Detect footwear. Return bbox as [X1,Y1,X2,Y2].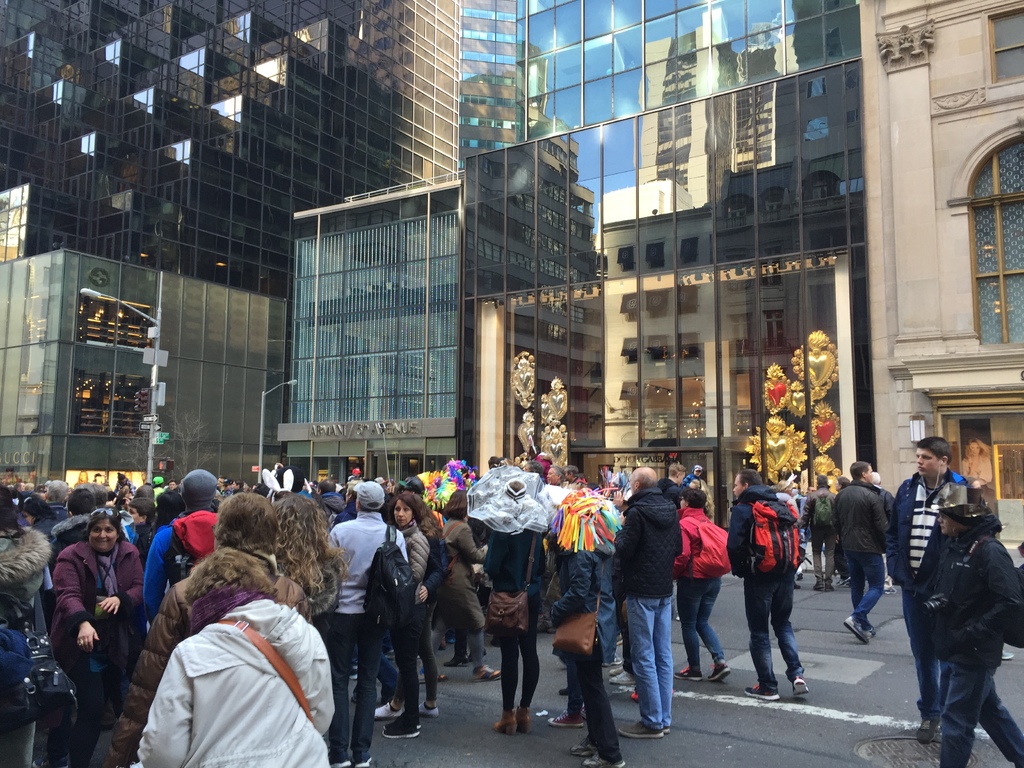
[670,662,699,682].
